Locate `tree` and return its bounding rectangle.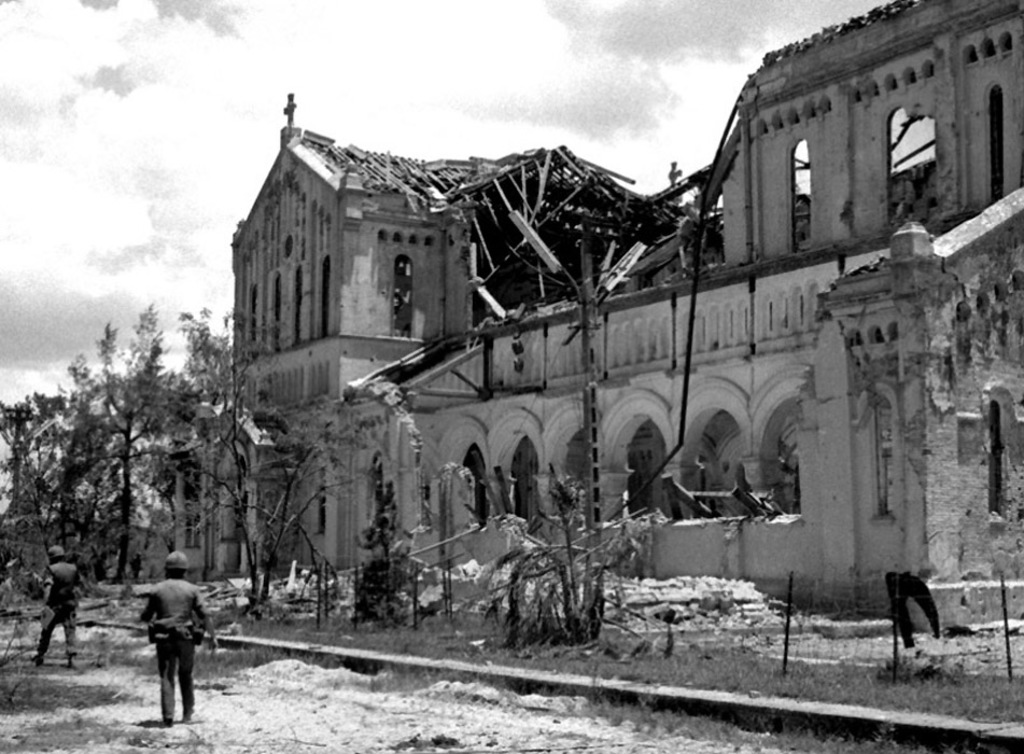
<bbox>481, 520, 637, 653</bbox>.
